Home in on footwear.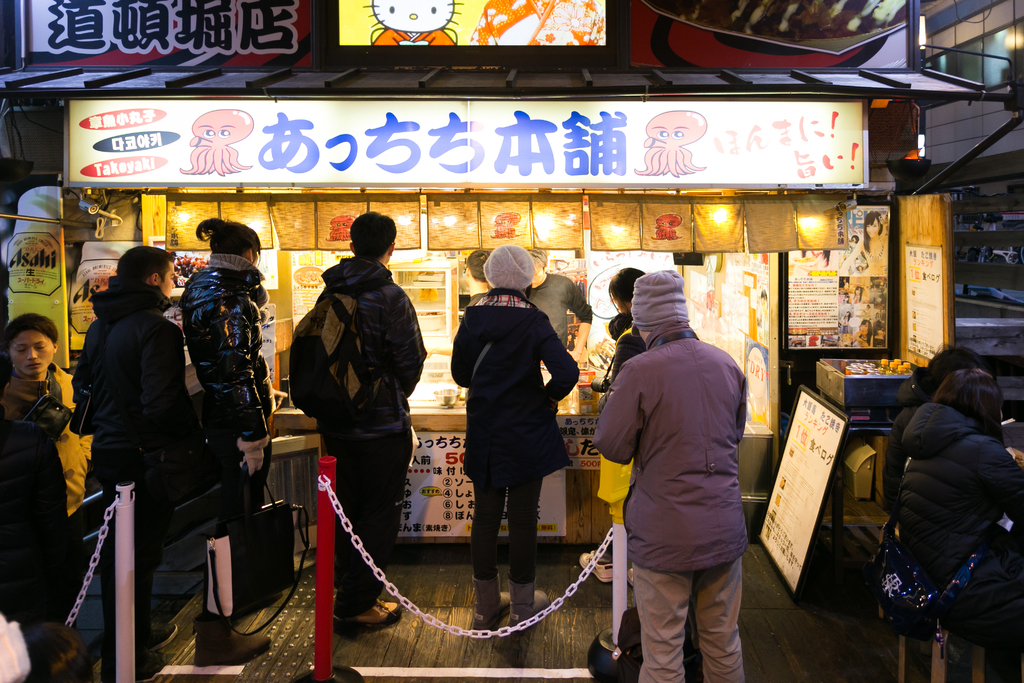
Homed in at BBox(579, 545, 618, 588).
